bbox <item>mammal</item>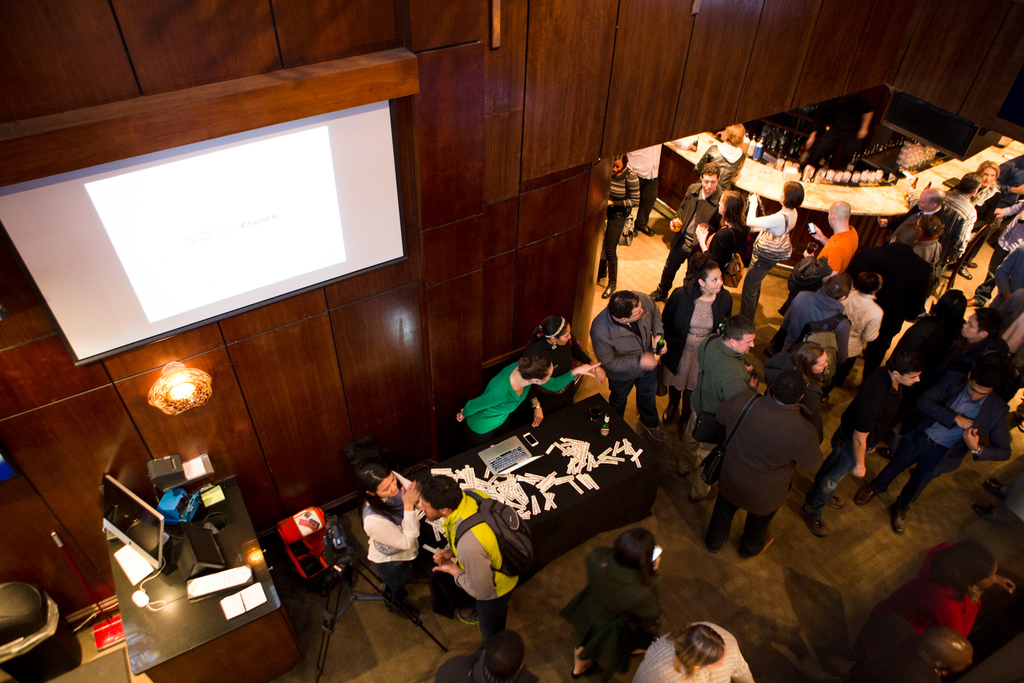
l=807, t=354, r=924, b=537
